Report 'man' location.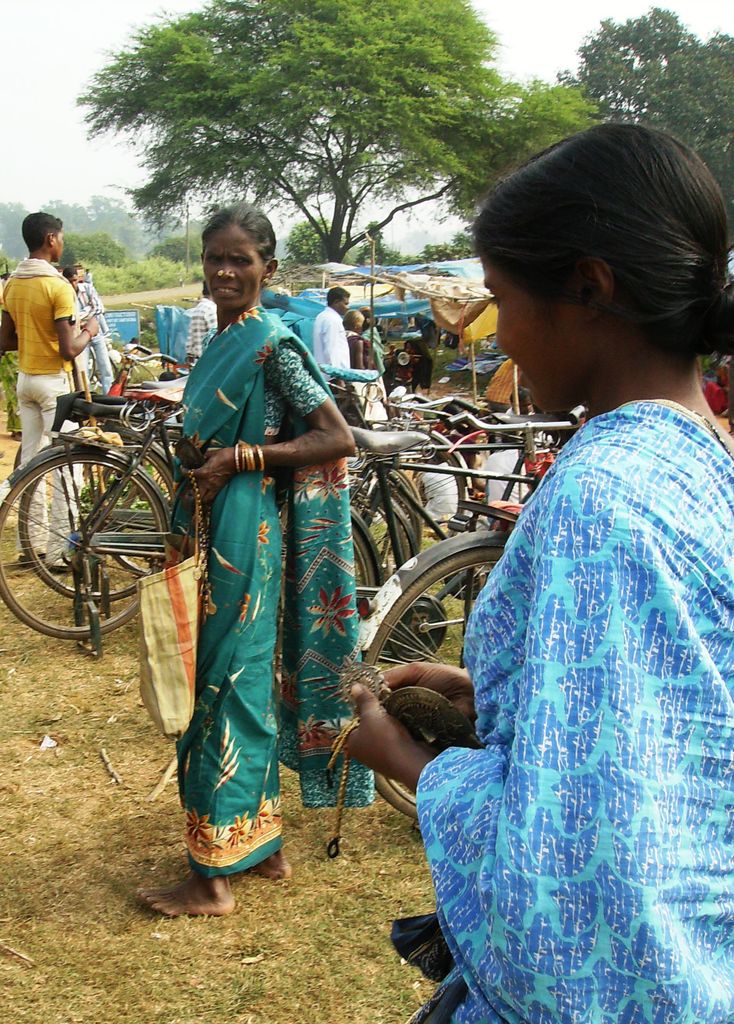
Report: BBox(312, 286, 350, 412).
